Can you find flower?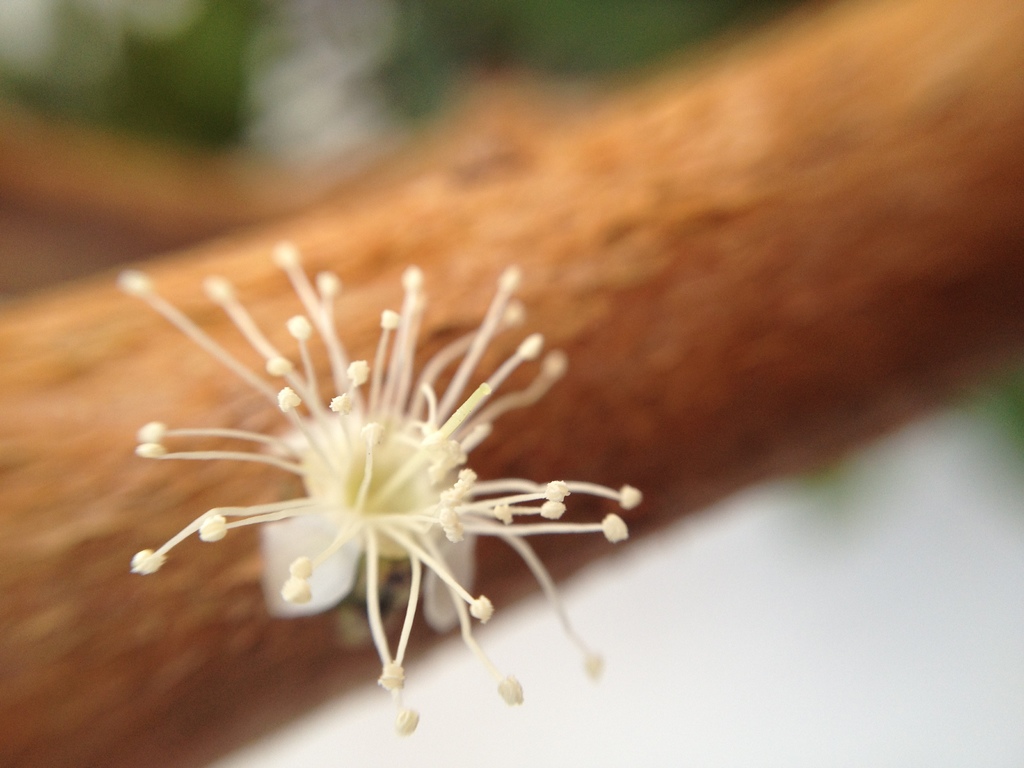
Yes, bounding box: box=[110, 209, 678, 739].
